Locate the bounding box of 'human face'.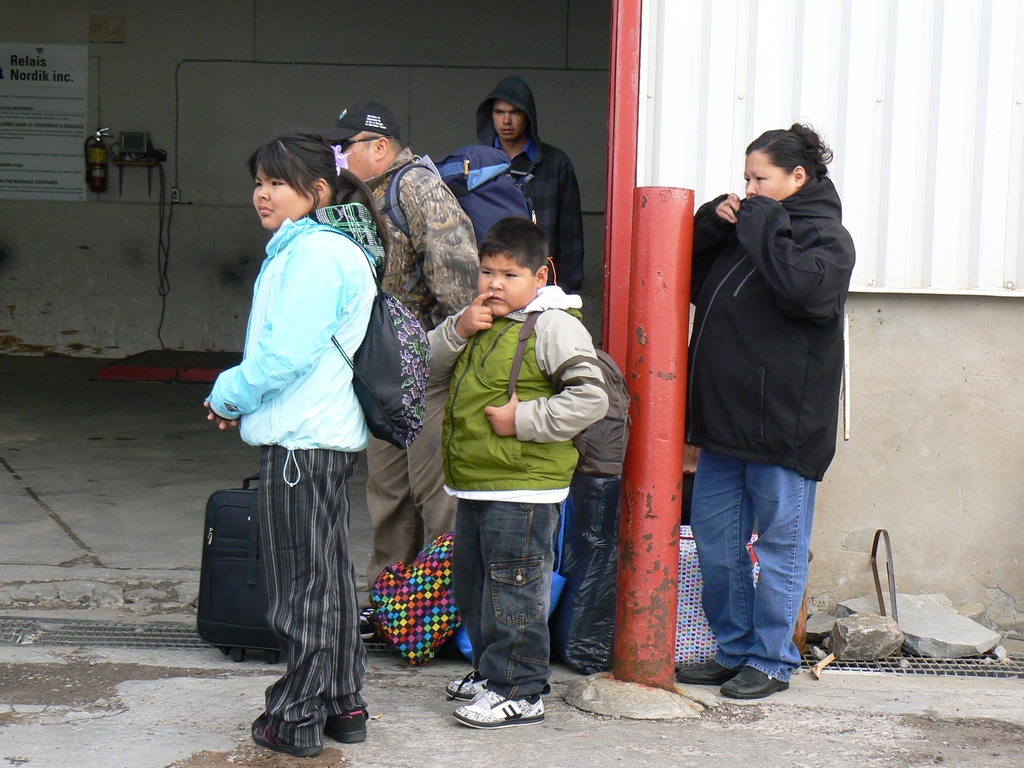
Bounding box: <bbox>746, 152, 797, 202</bbox>.
